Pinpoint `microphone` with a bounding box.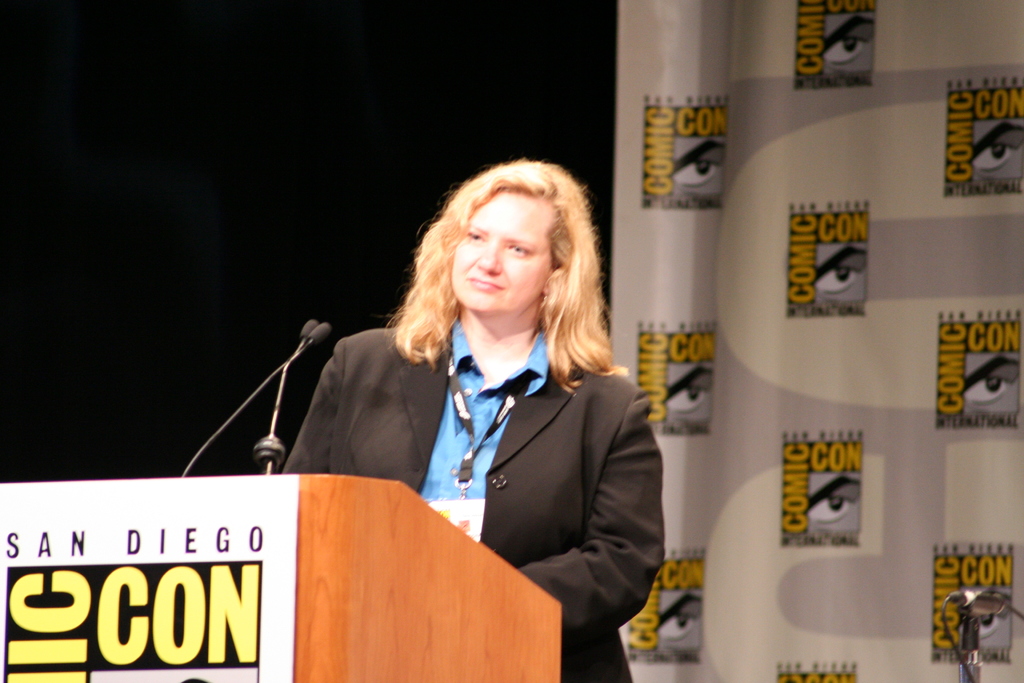
301 316 316 337.
